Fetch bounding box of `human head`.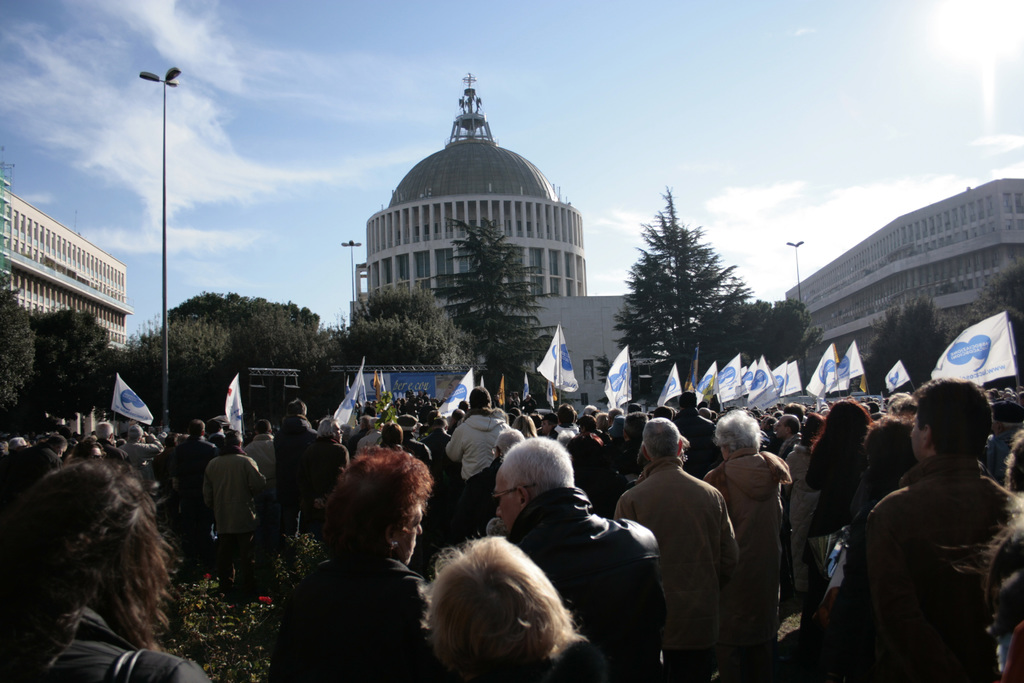
Bbox: region(824, 400, 871, 439).
